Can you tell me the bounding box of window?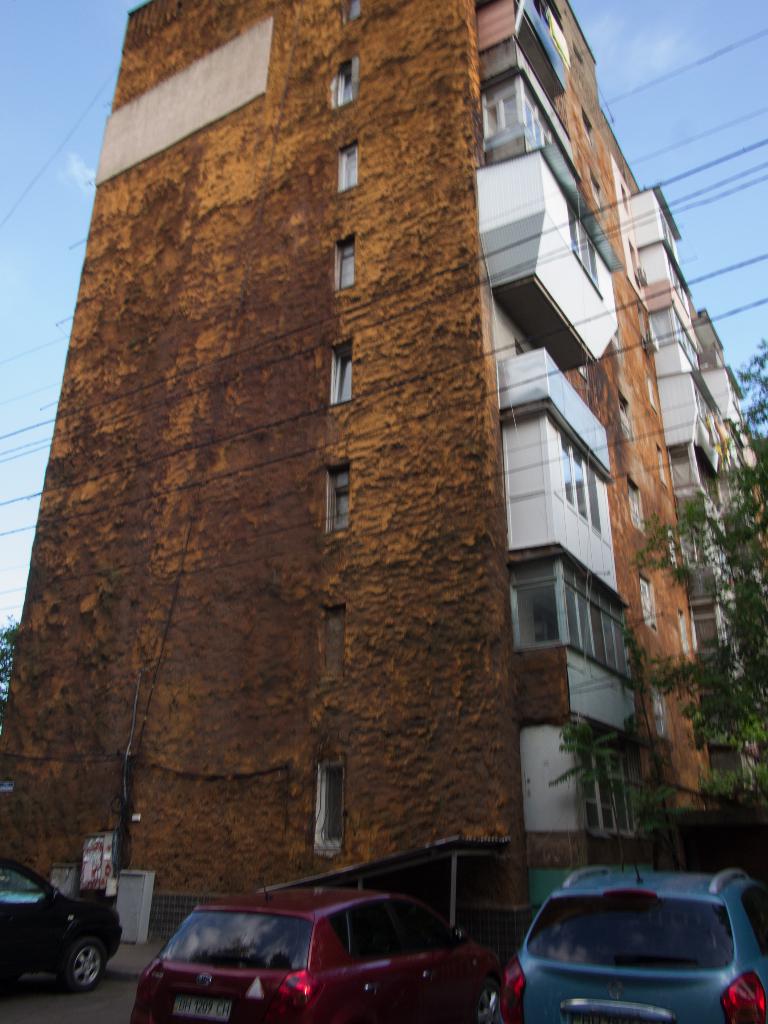
(x1=465, y1=63, x2=549, y2=141).
